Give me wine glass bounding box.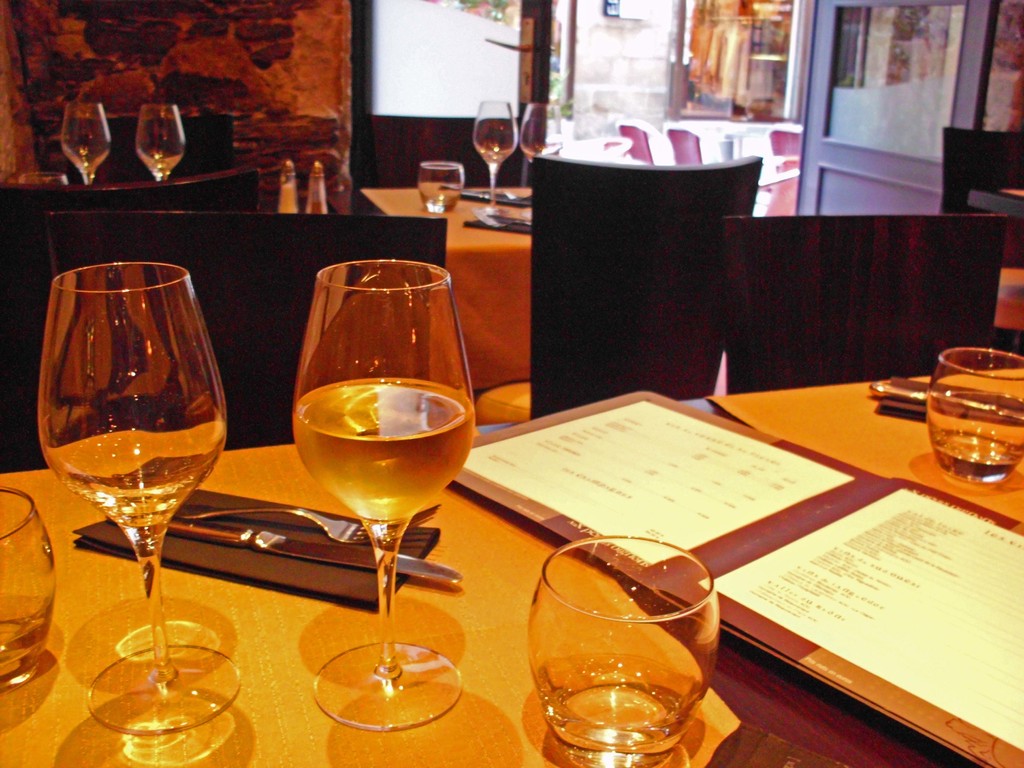
box=[35, 264, 228, 734].
